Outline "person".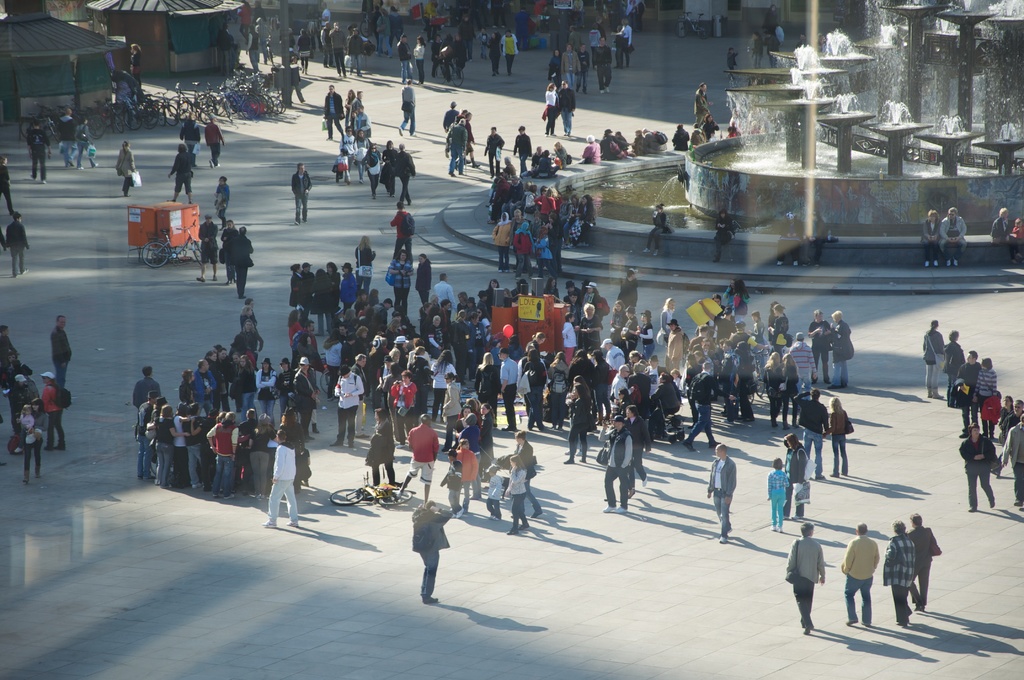
Outline: box(567, 349, 596, 419).
